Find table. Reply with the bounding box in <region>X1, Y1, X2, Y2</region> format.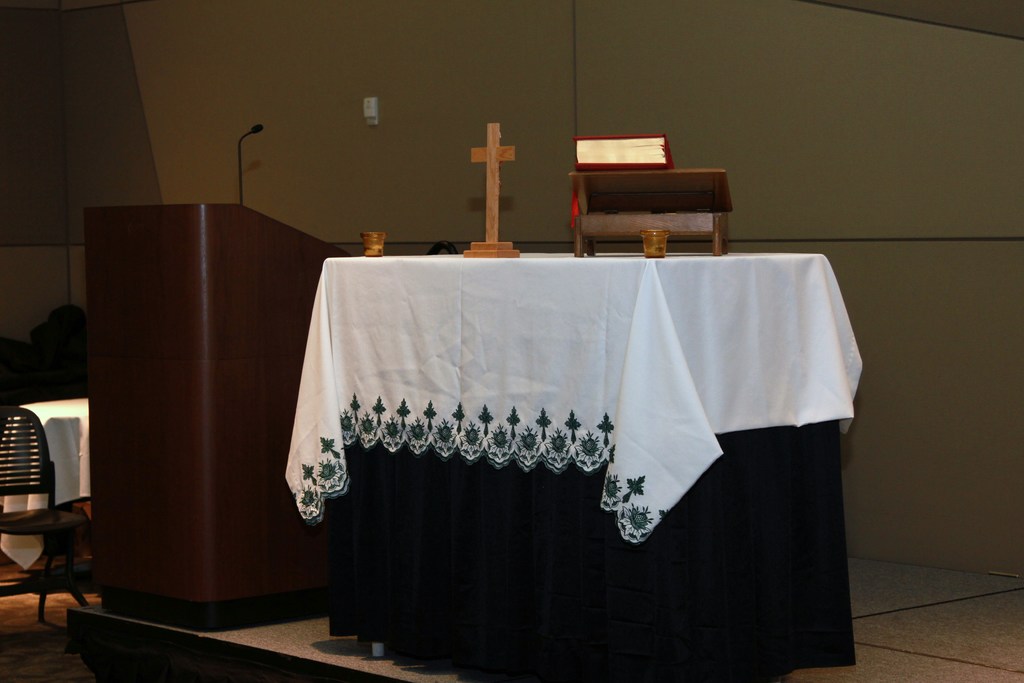
<region>303, 261, 890, 682</region>.
